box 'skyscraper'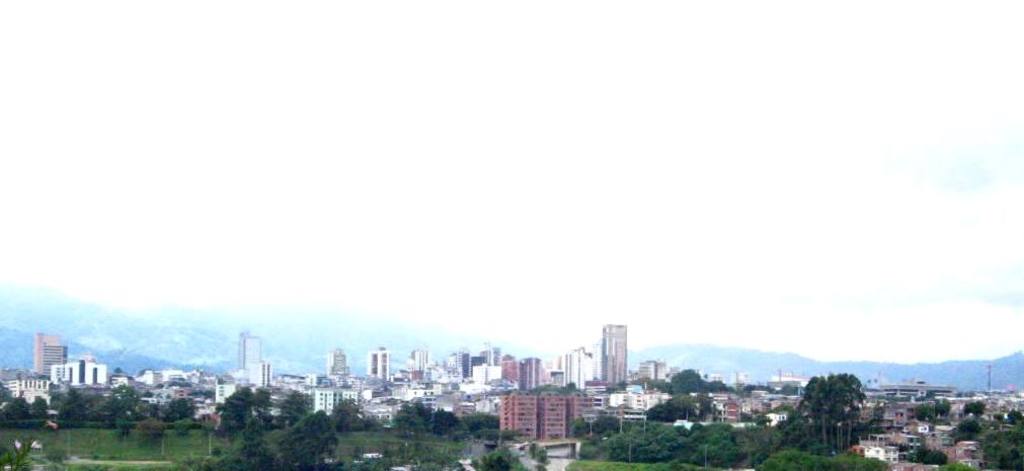
region(597, 323, 625, 395)
